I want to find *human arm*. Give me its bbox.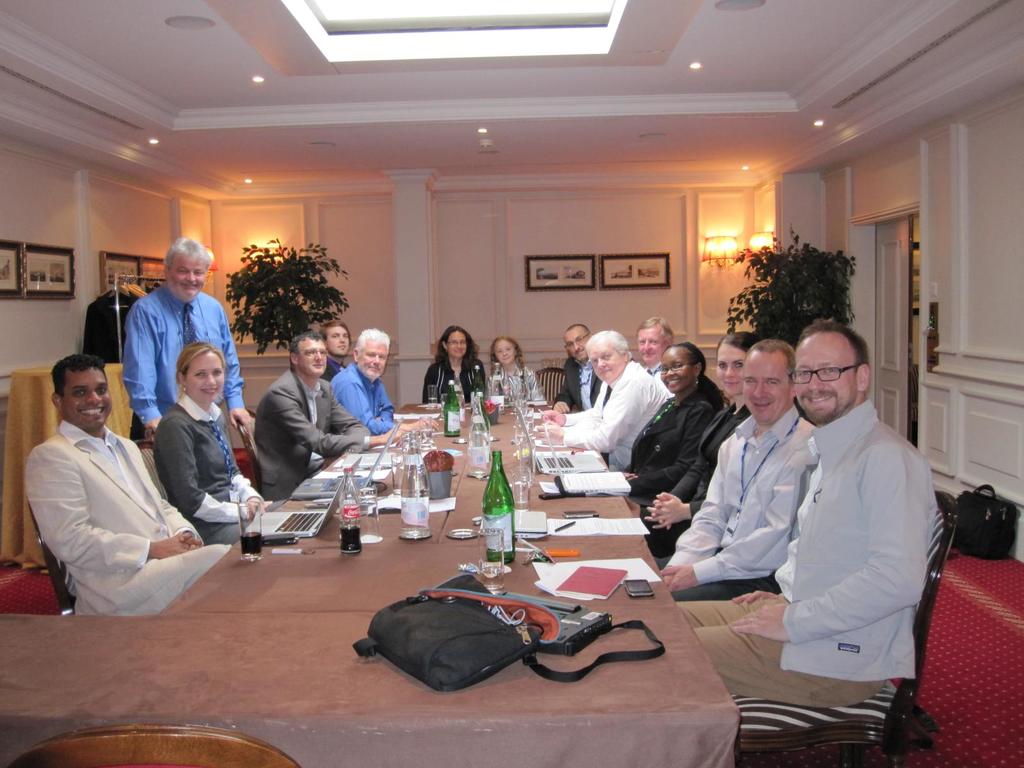
box(420, 367, 444, 406).
